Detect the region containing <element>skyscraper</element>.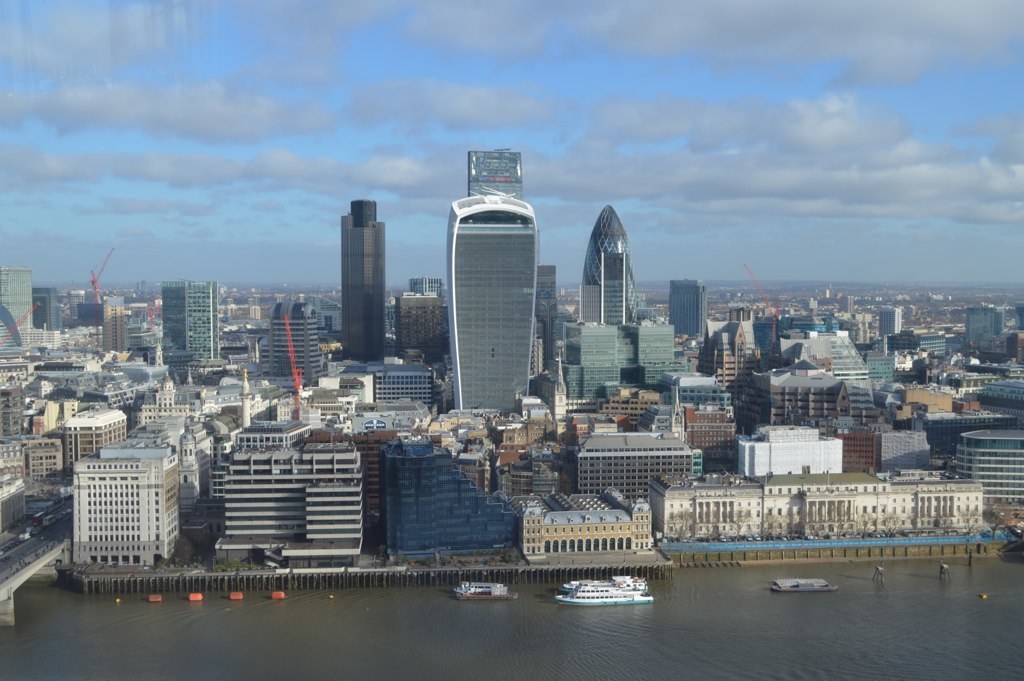
0, 258, 53, 408.
